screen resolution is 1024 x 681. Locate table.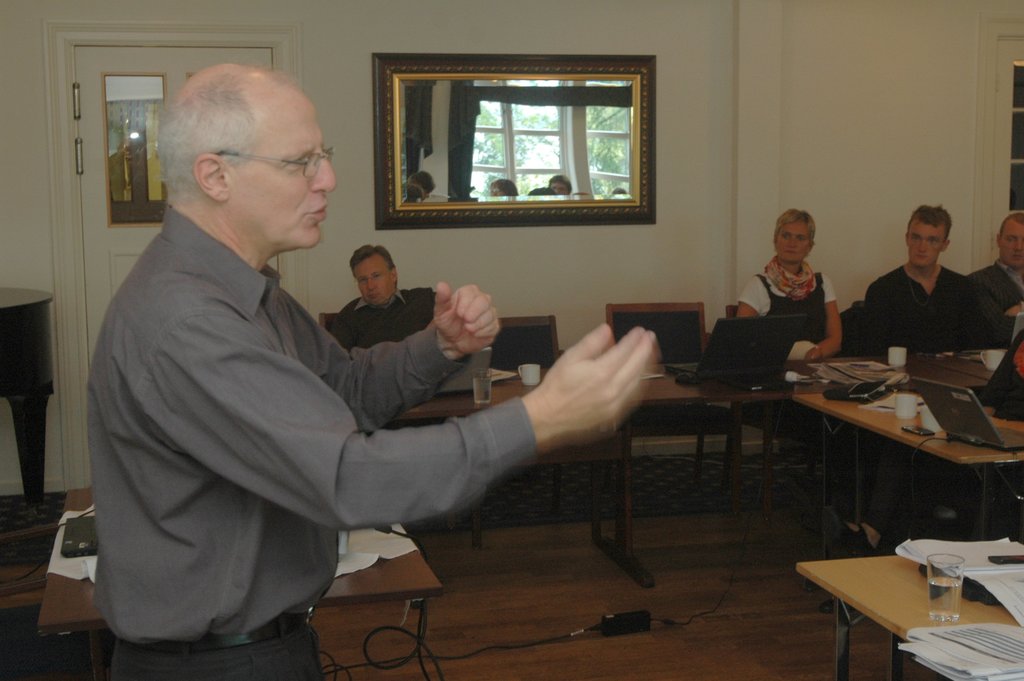
792, 379, 1016, 561.
